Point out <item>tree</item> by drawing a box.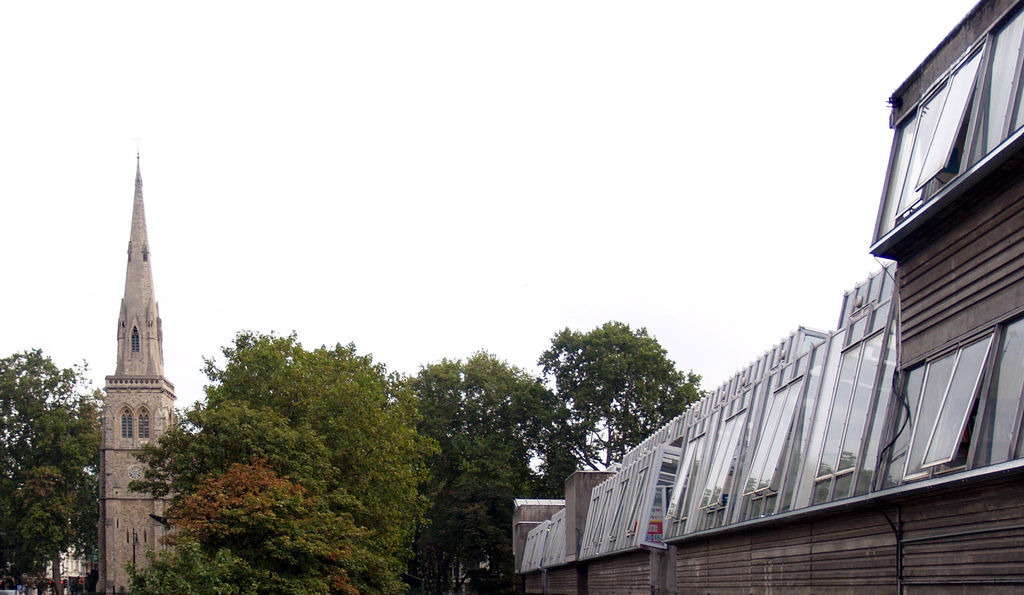
region(113, 460, 412, 594).
